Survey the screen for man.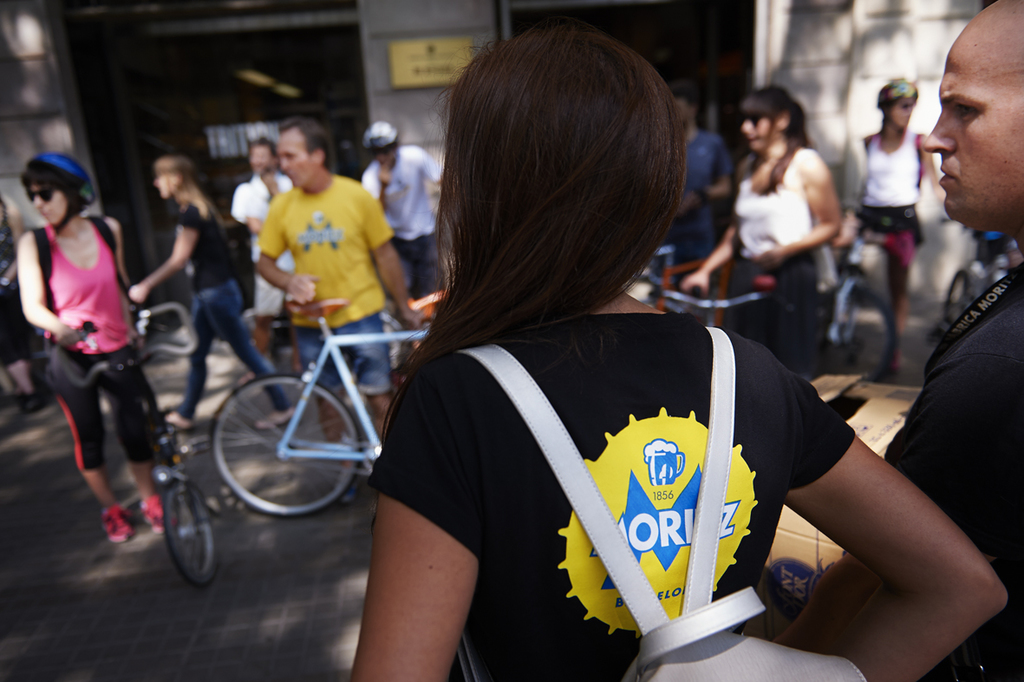
Survey found: 890, 0, 1023, 681.
